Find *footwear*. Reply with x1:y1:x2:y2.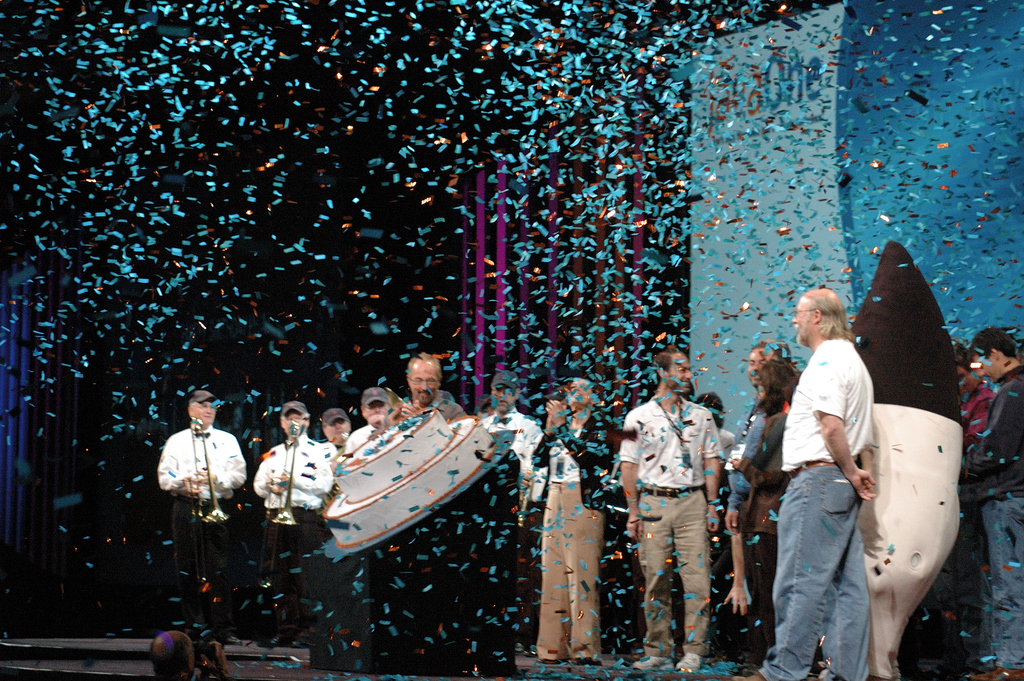
572:656:602:666.
